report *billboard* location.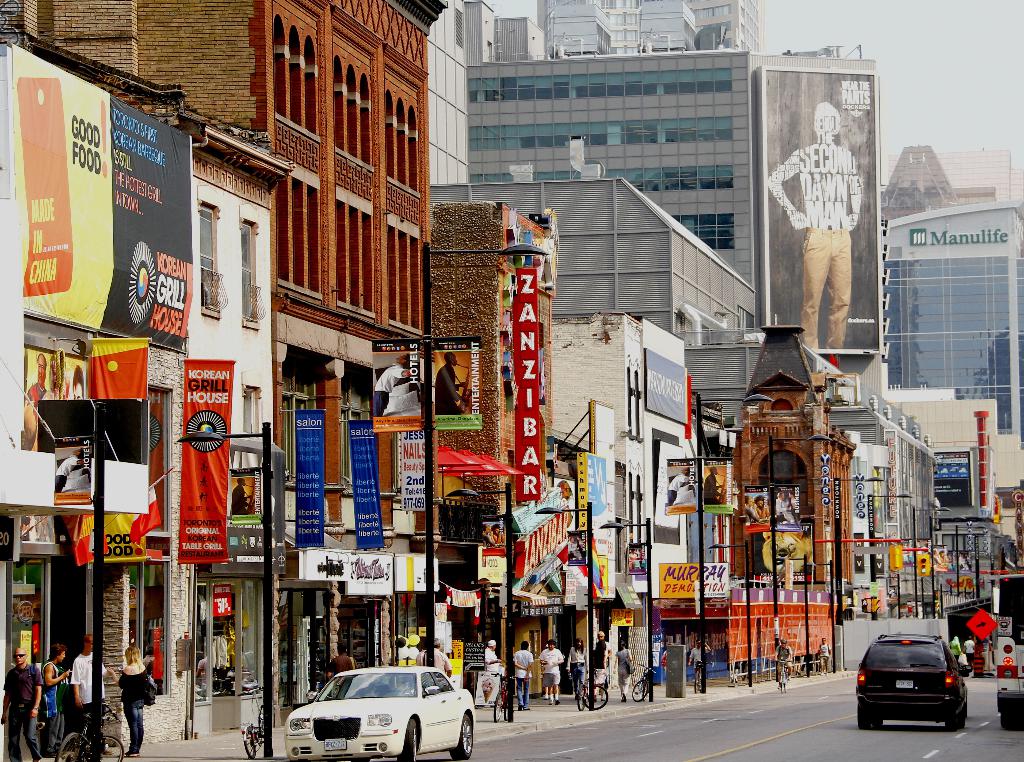
Report: 84/509/147/561.
